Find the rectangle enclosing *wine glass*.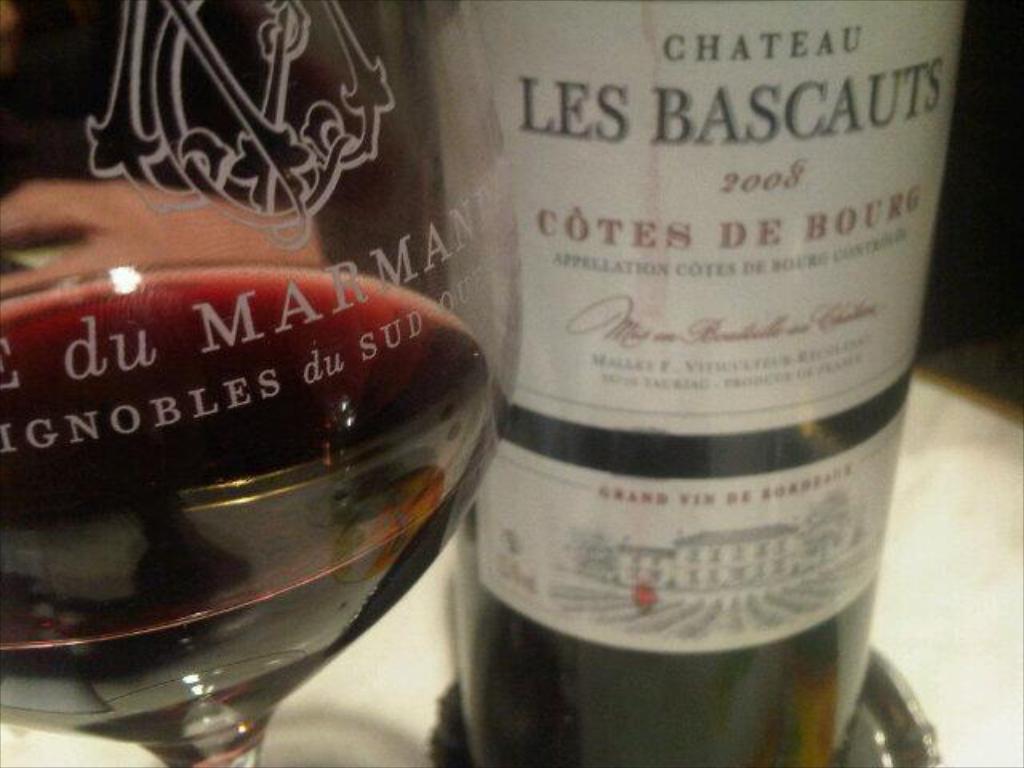
bbox(0, 0, 525, 766).
